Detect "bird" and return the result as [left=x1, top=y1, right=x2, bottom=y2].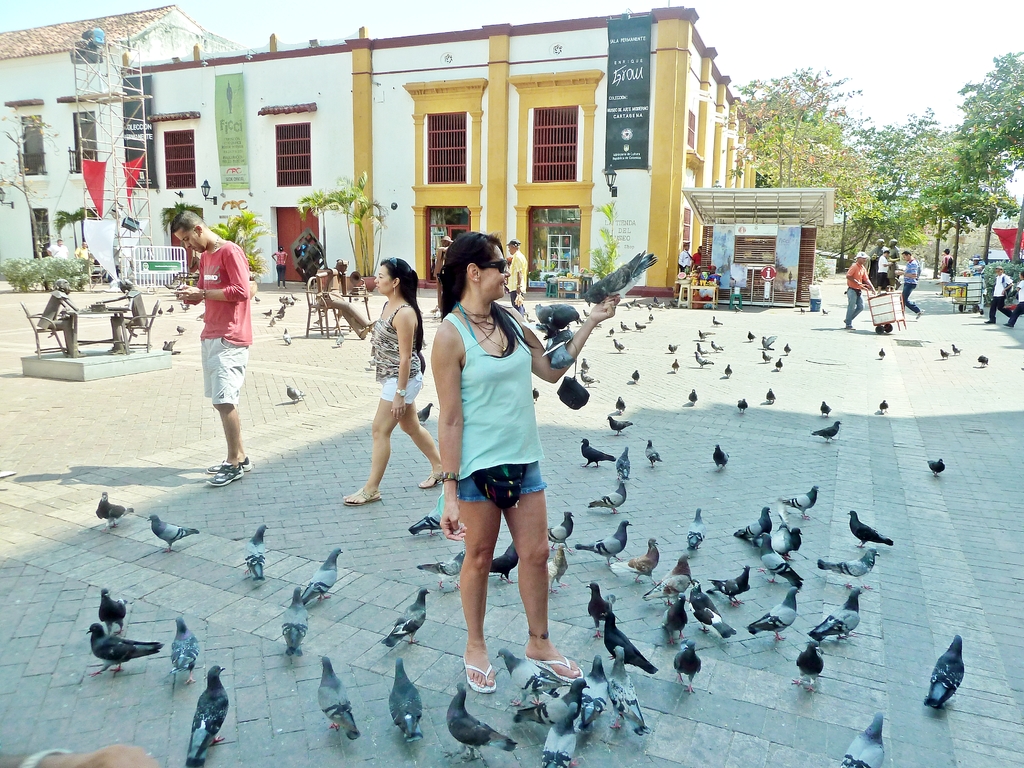
[left=534, top=302, right=598, bottom=340].
